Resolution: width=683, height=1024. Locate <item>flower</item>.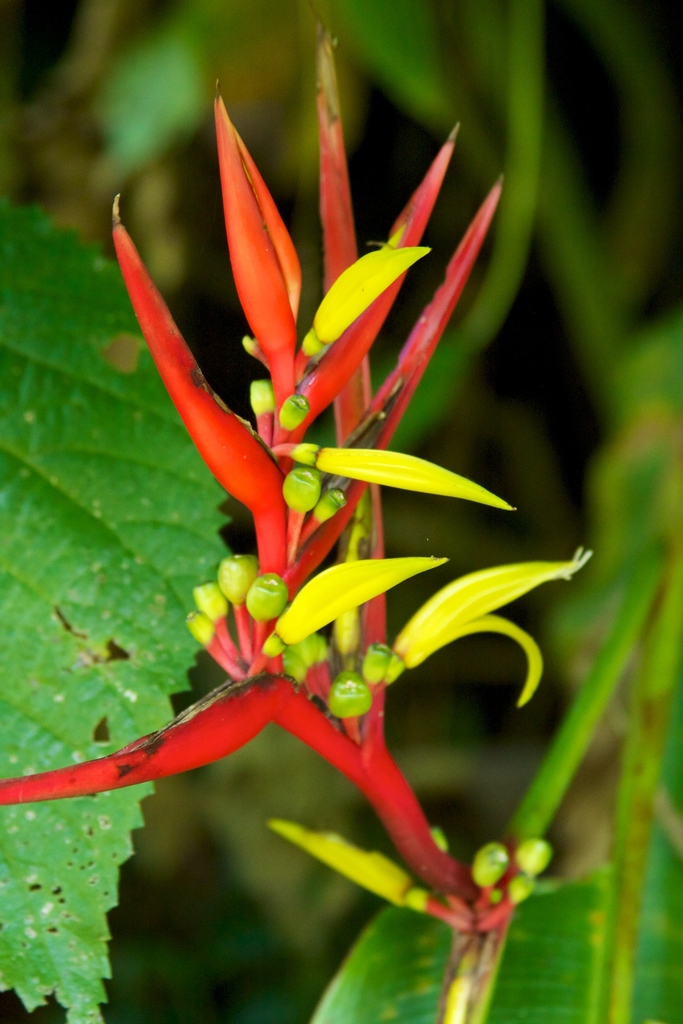
Rect(261, 543, 450, 653).
